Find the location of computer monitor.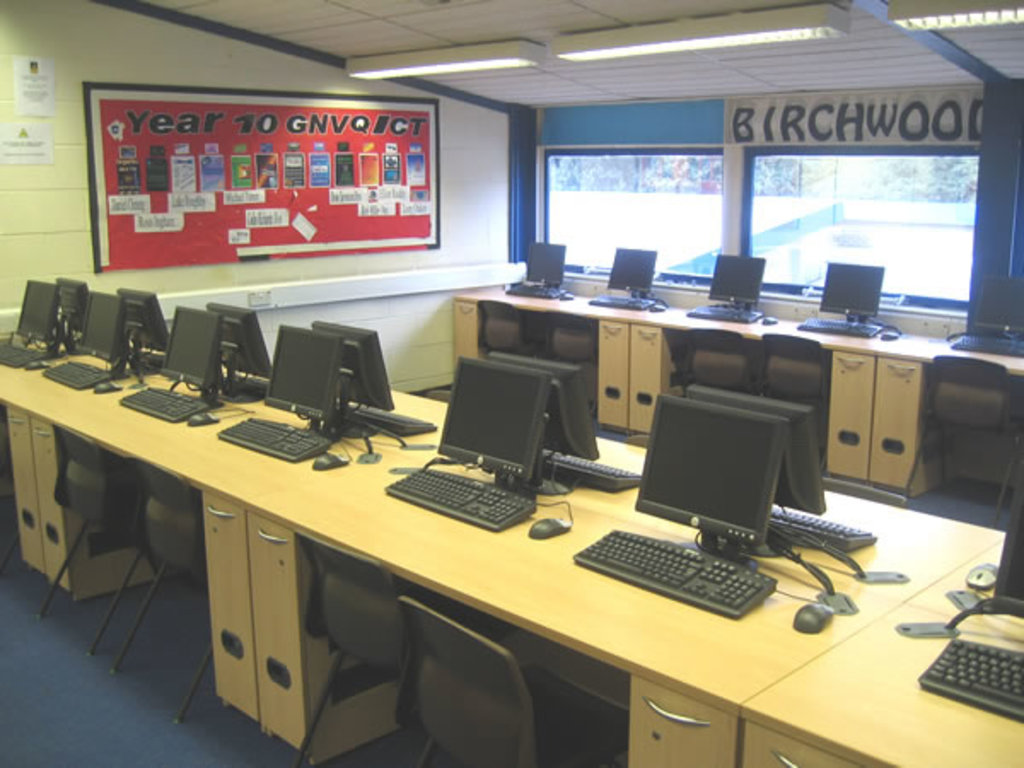
Location: 712 254 765 312.
